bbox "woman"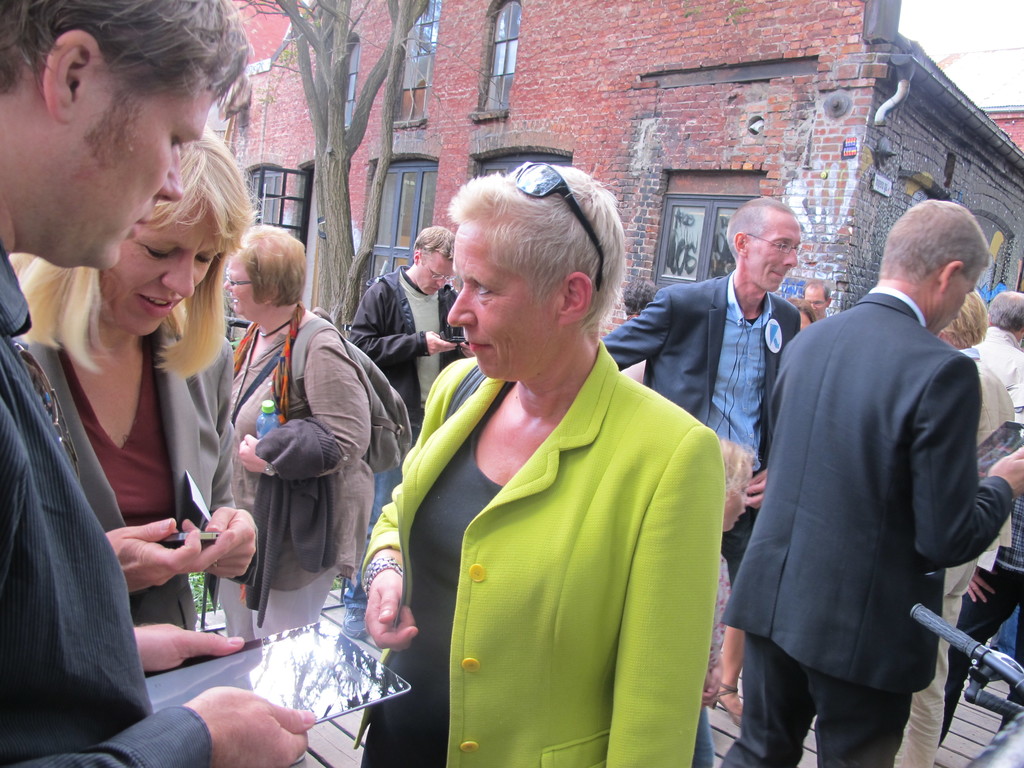
x1=12, y1=123, x2=263, y2=677
